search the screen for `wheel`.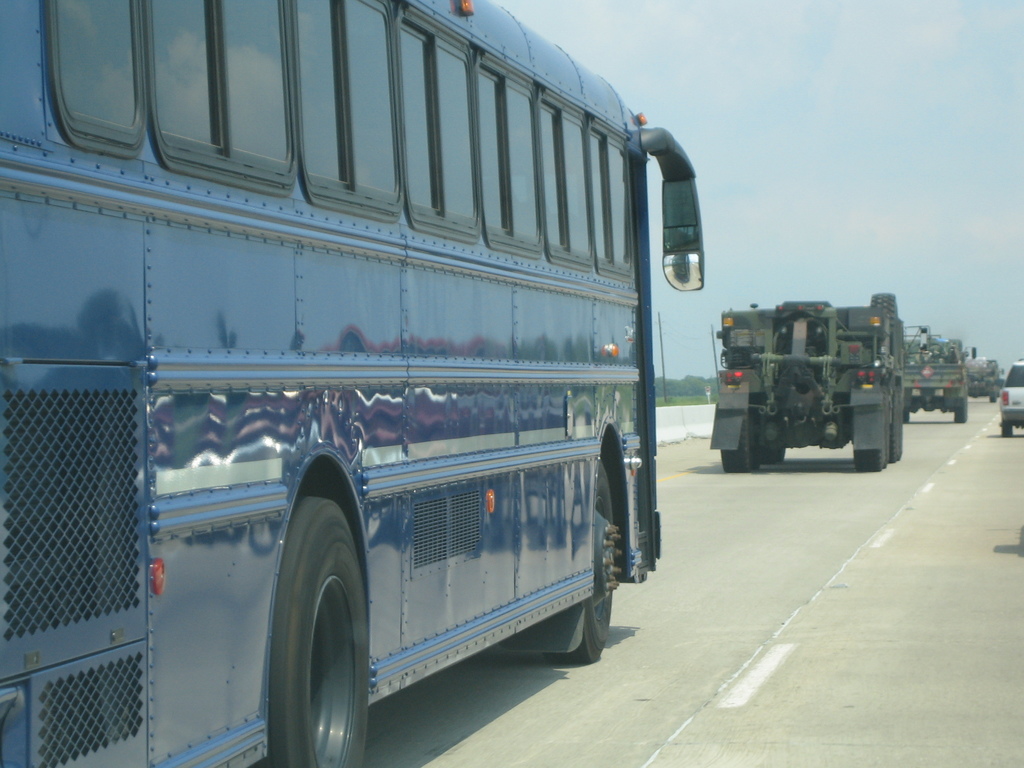
Found at 755,424,779,464.
